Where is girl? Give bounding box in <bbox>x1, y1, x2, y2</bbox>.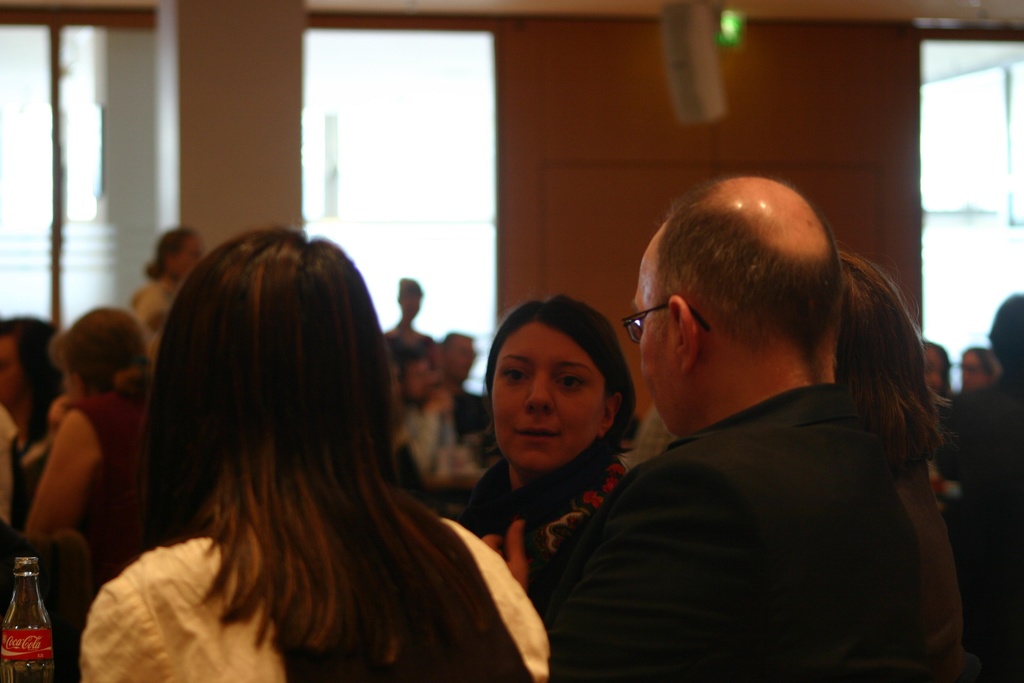
<bbox>19, 305, 149, 579</bbox>.
